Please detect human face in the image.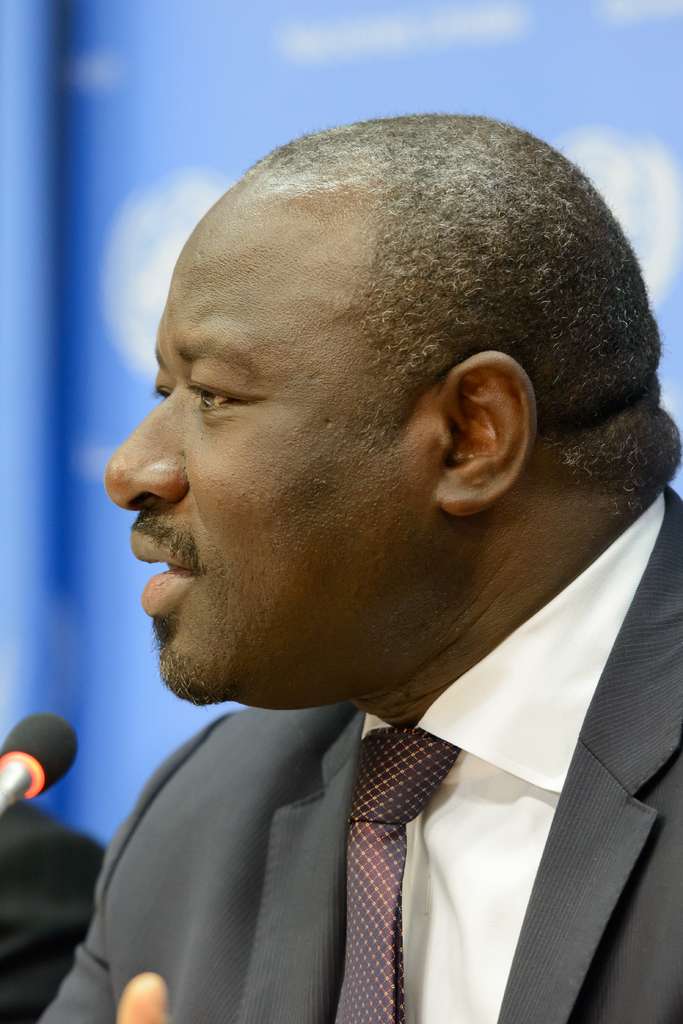
region(102, 165, 440, 695).
